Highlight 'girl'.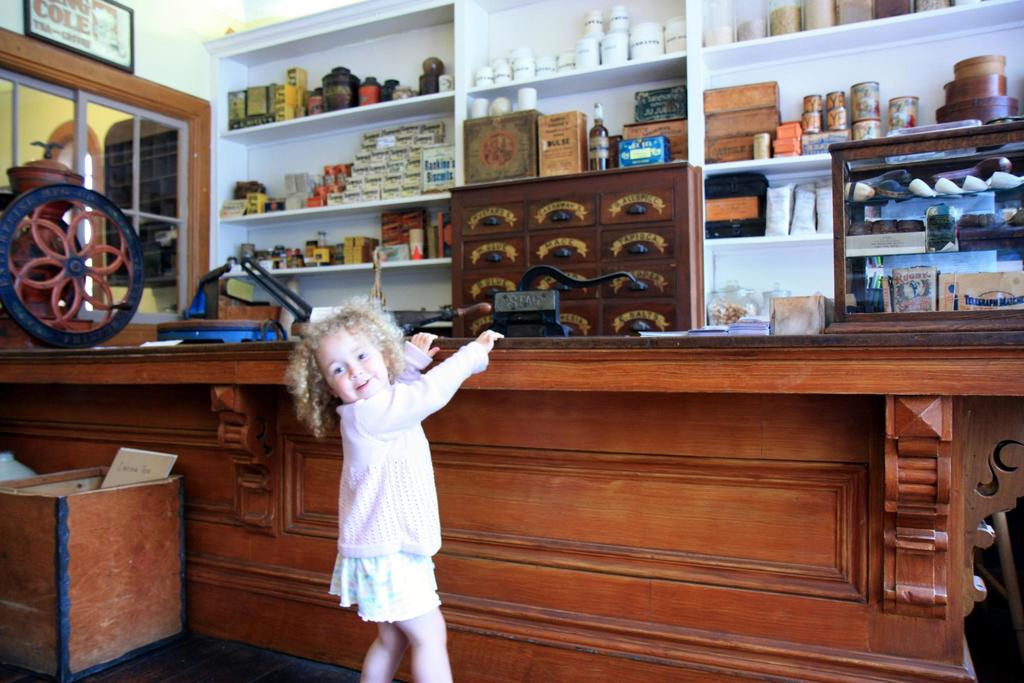
Highlighted region: [281, 292, 507, 682].
